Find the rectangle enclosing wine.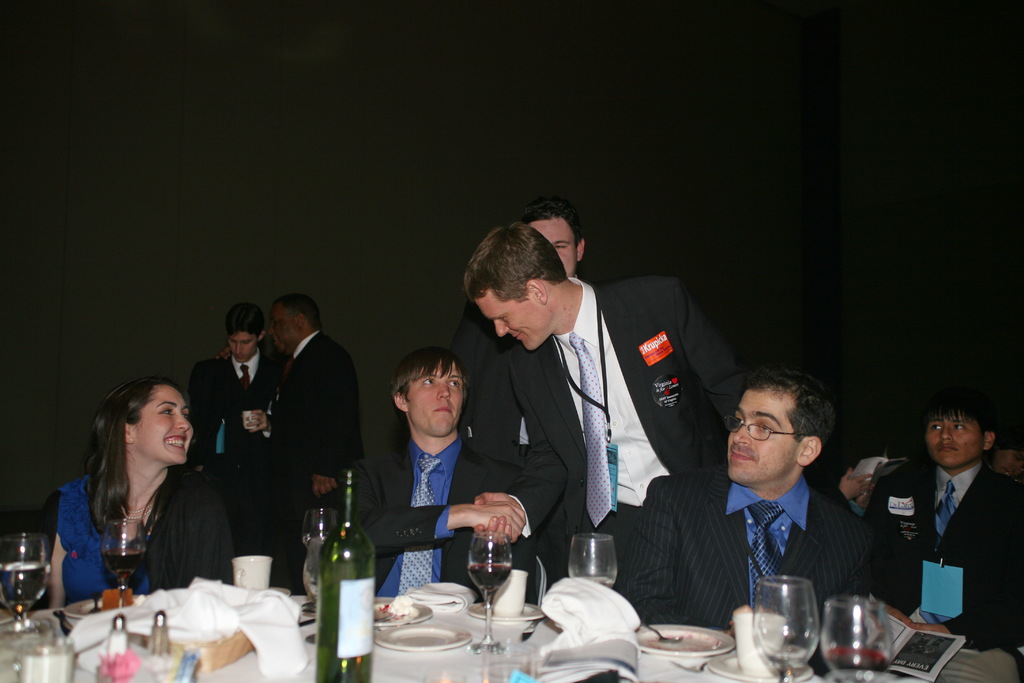
x1=842 y1=591 x2=904 y2=675.
